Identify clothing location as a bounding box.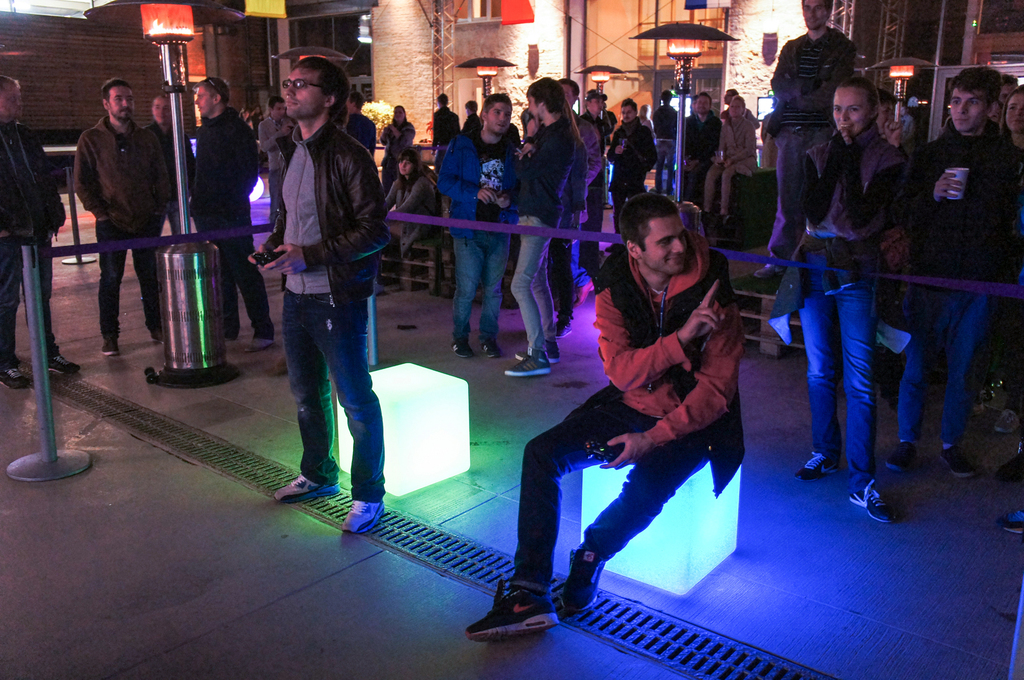
[x1=68, y1=117, x2=172, y2=338].
